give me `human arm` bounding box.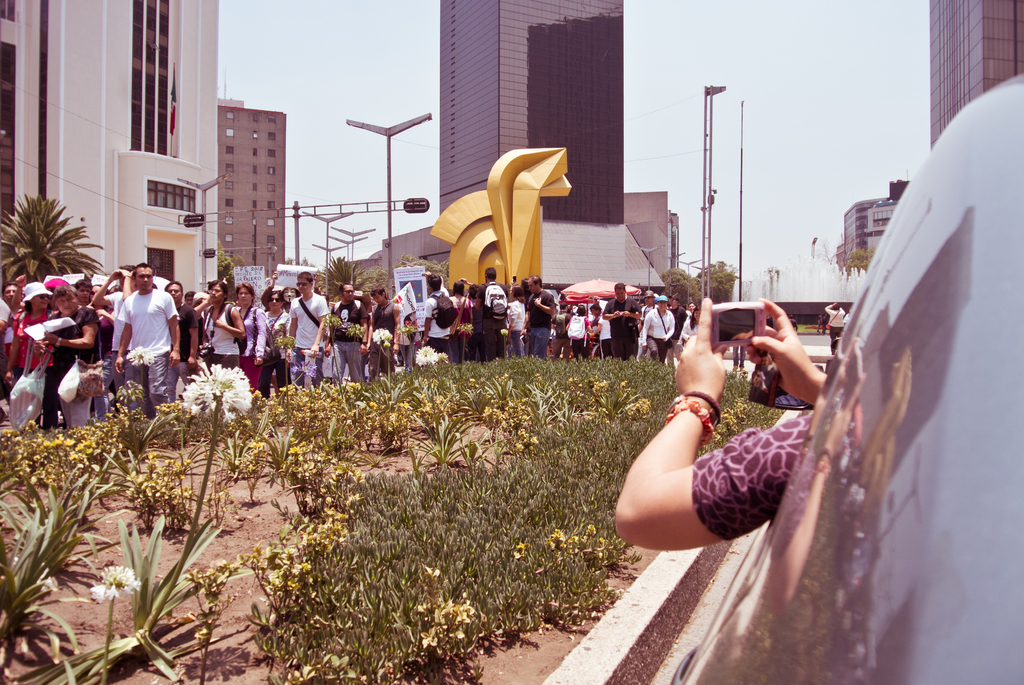
left=531, top=297, right=558, bottom=315.
